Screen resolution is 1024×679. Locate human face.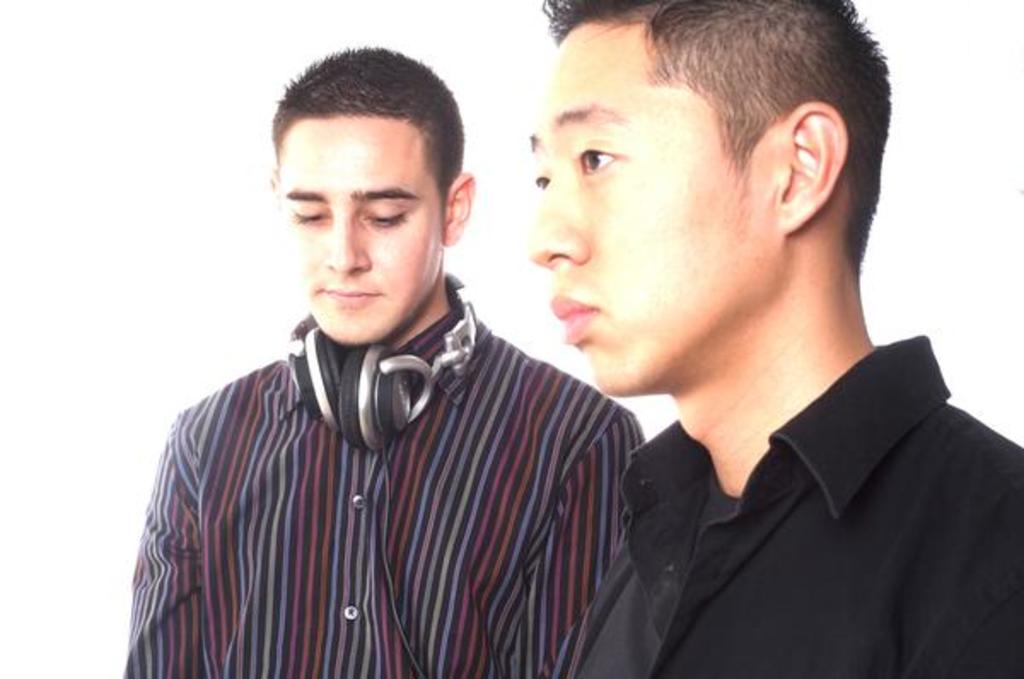
l=515, t=0, r=865, b=411.
